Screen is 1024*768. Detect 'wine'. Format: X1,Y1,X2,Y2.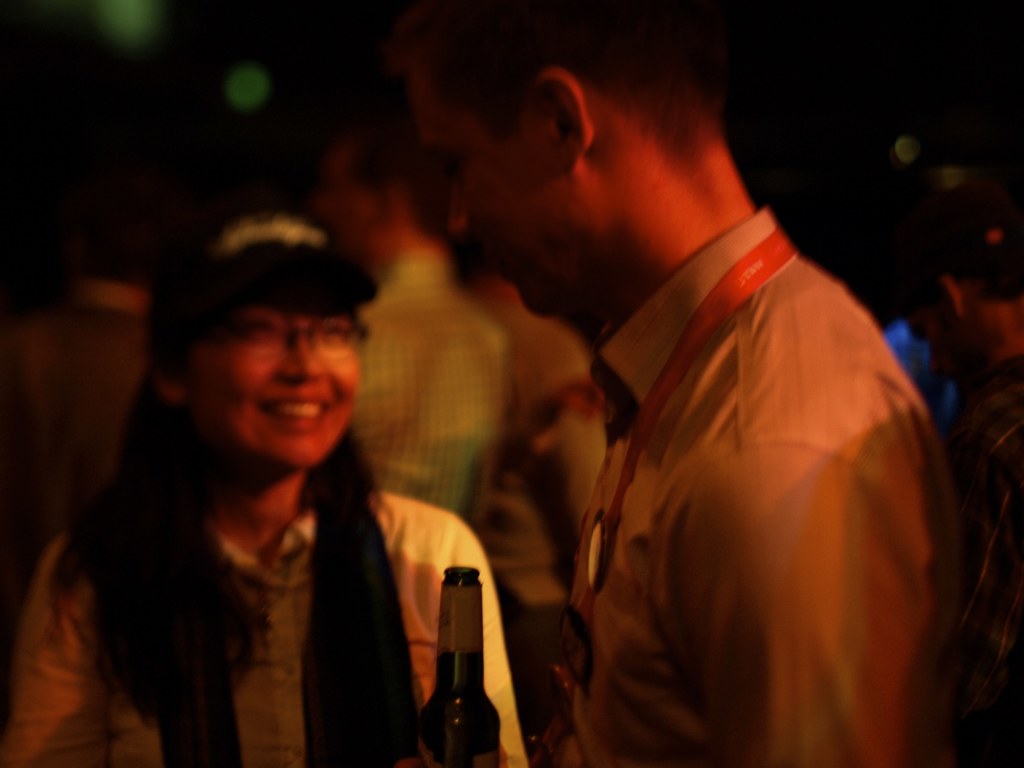
411,545,504,758.
